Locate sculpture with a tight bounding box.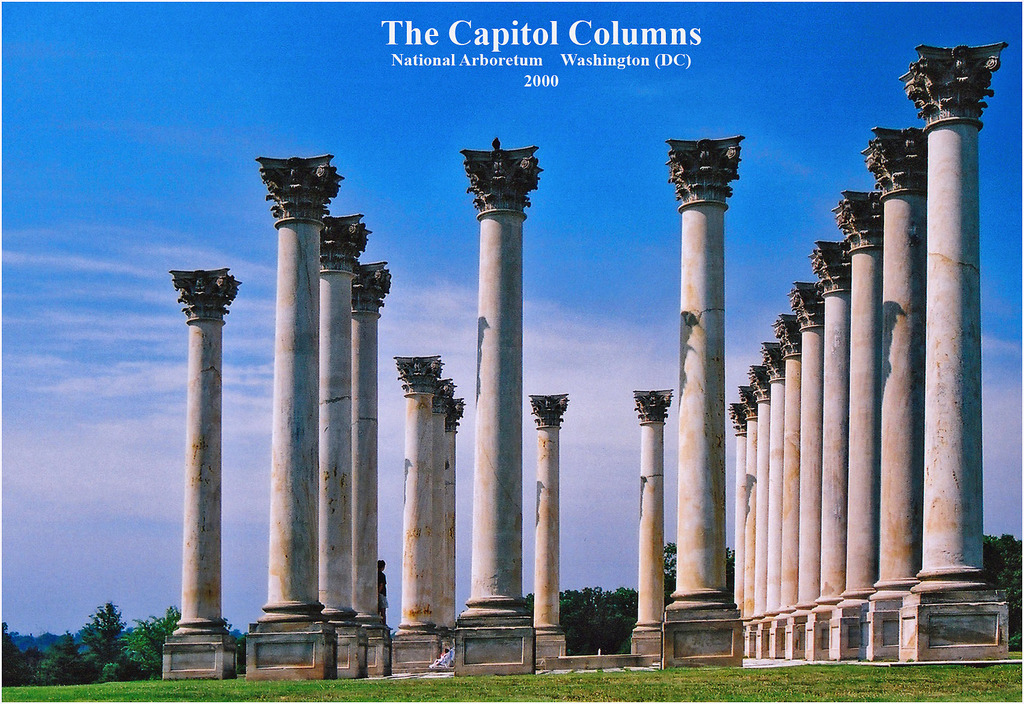
x1=640, y1=391, x2=674, y2=426.
